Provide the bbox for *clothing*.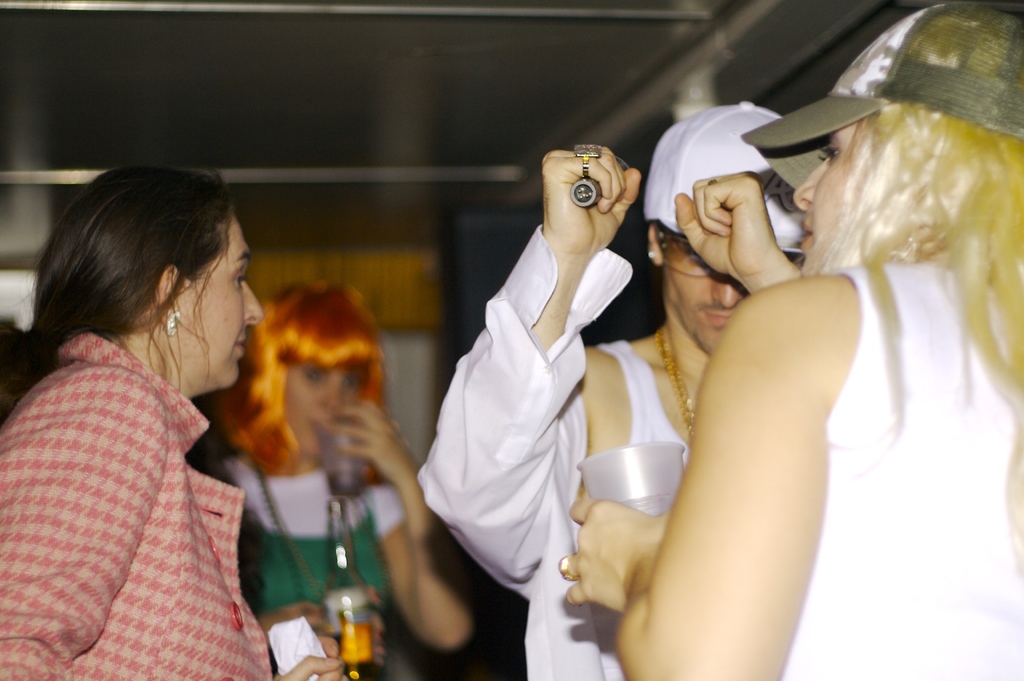
[x1=212, y1=454, x2=410, y2=680].
